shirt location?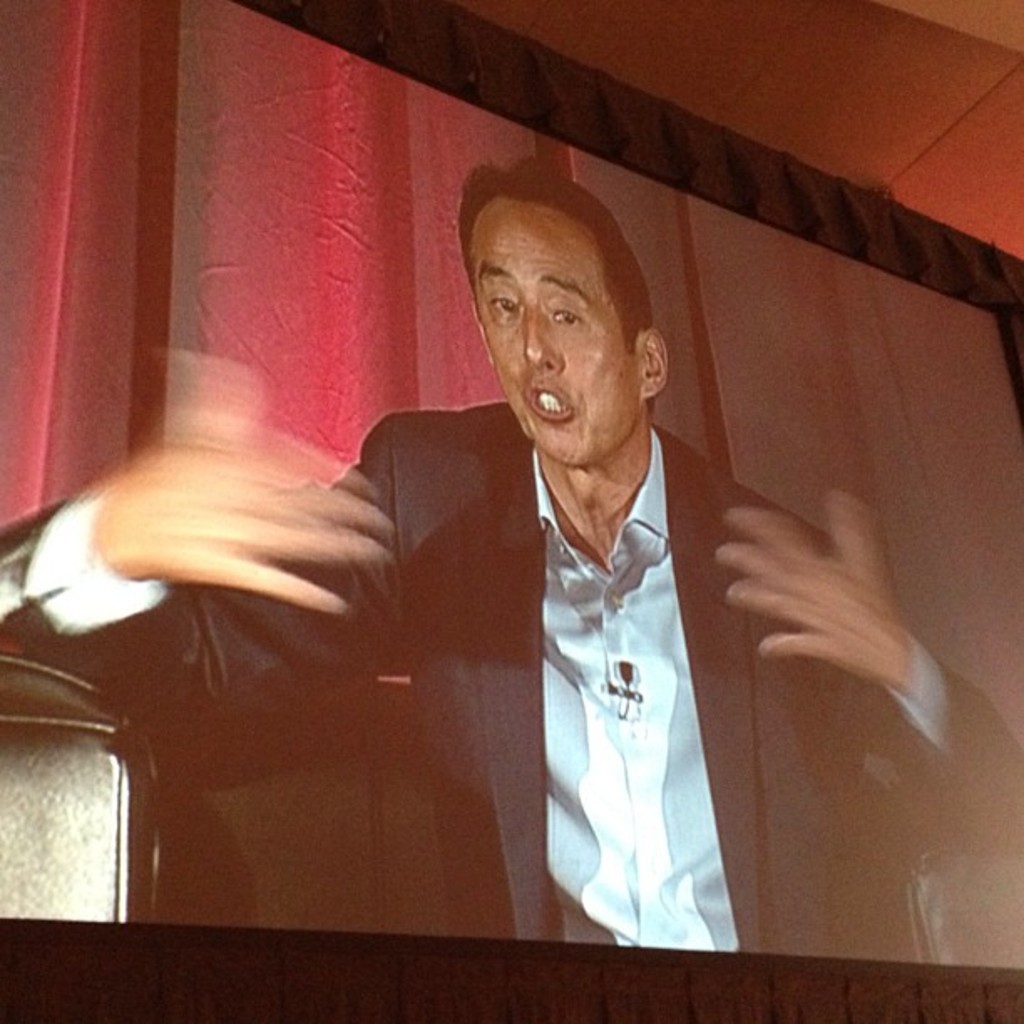
(0,402,1019,955)
